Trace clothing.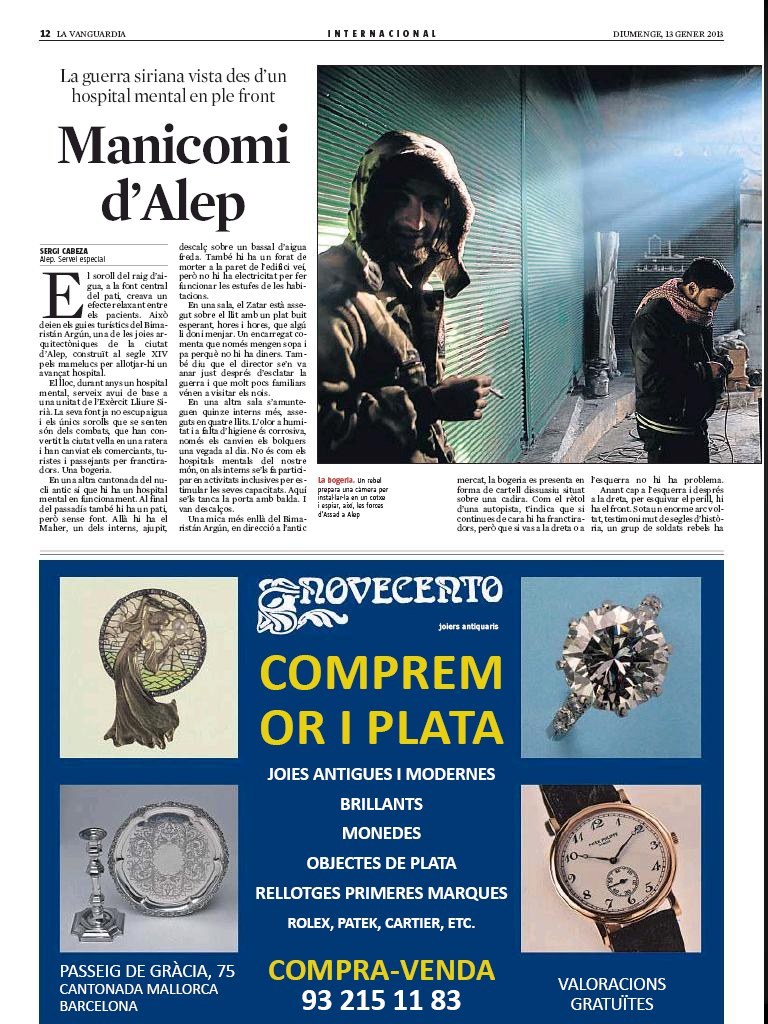
Traced to [left=106, top=611, right=184, bottom=750].
